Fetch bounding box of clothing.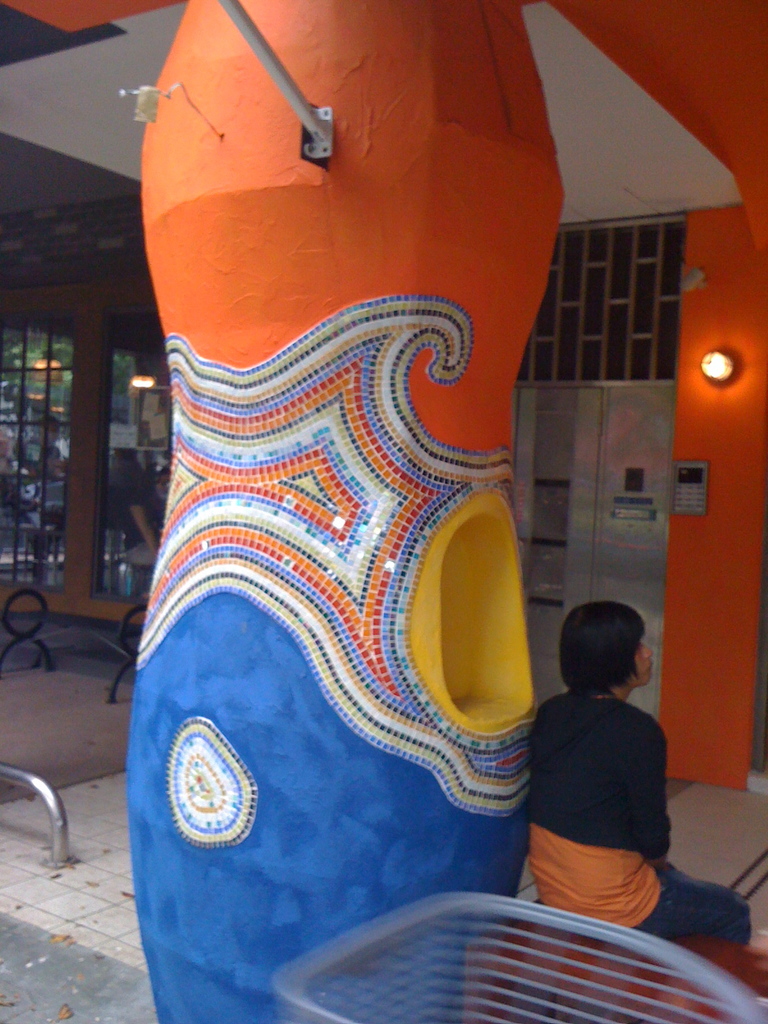
Bbox: x1=524 y1=699 x2=669 y2=929.
